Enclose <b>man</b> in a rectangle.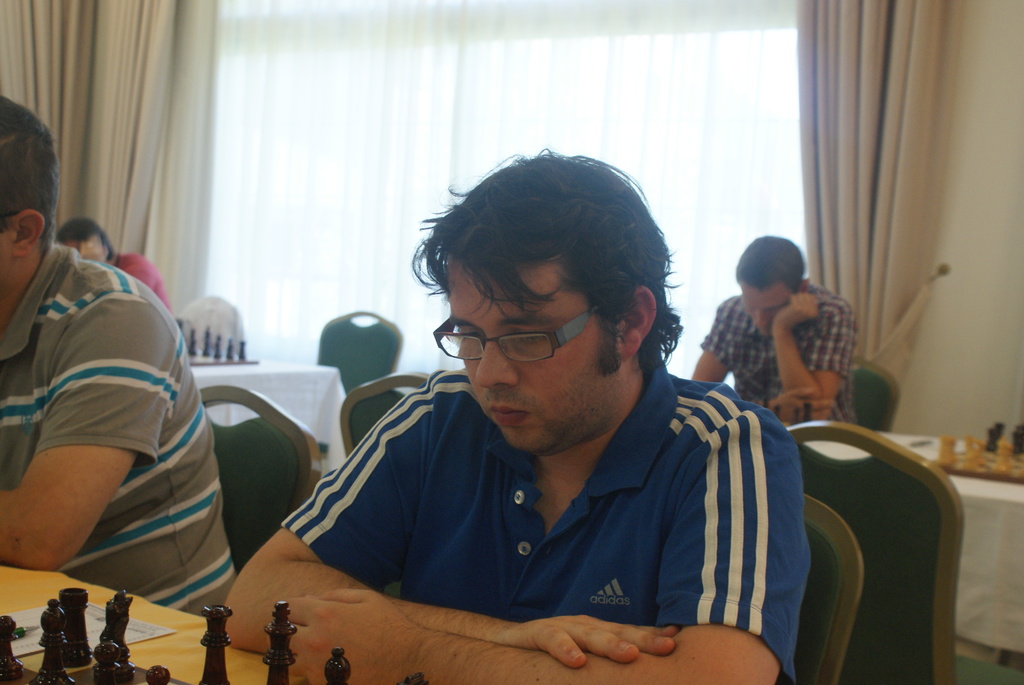
{"x1": 668, "y1": 235, "x2": 868, "y2": 441}.
